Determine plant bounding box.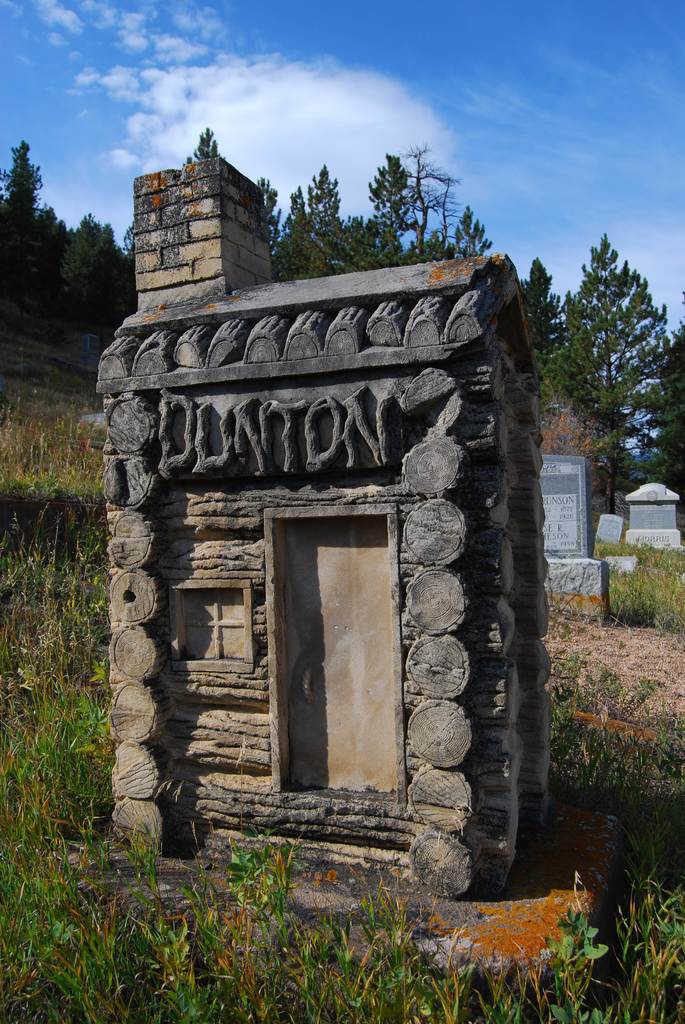
Determined: 345/861/431/1022.
